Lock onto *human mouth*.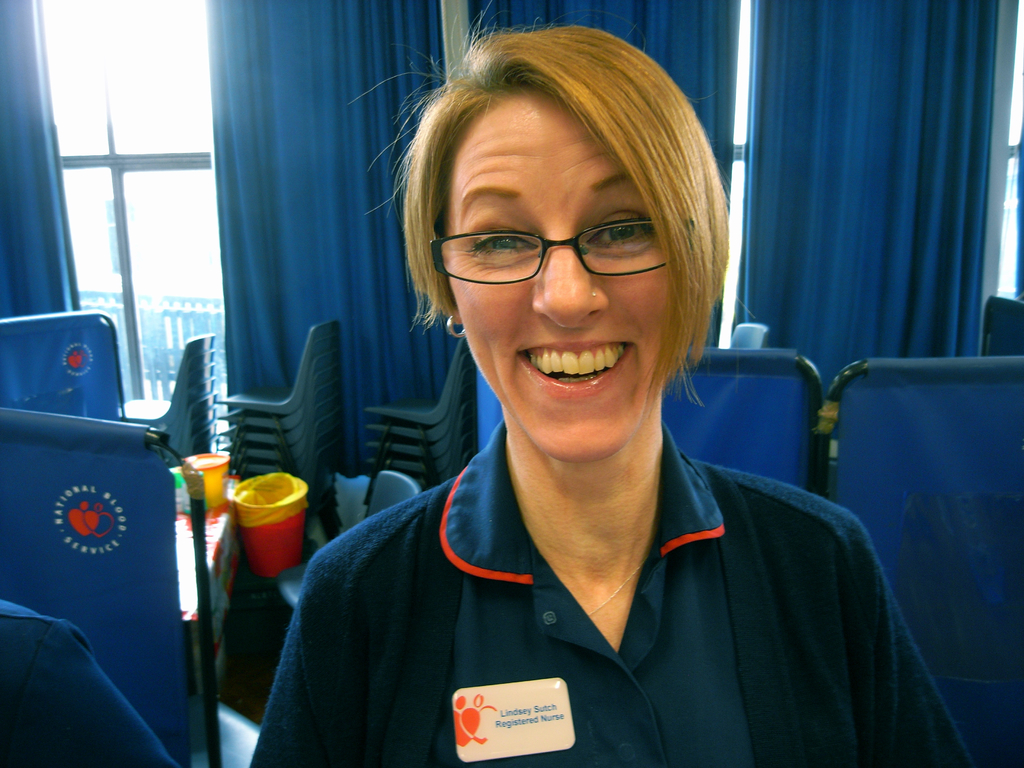
Locked: 516/335/641/412.
